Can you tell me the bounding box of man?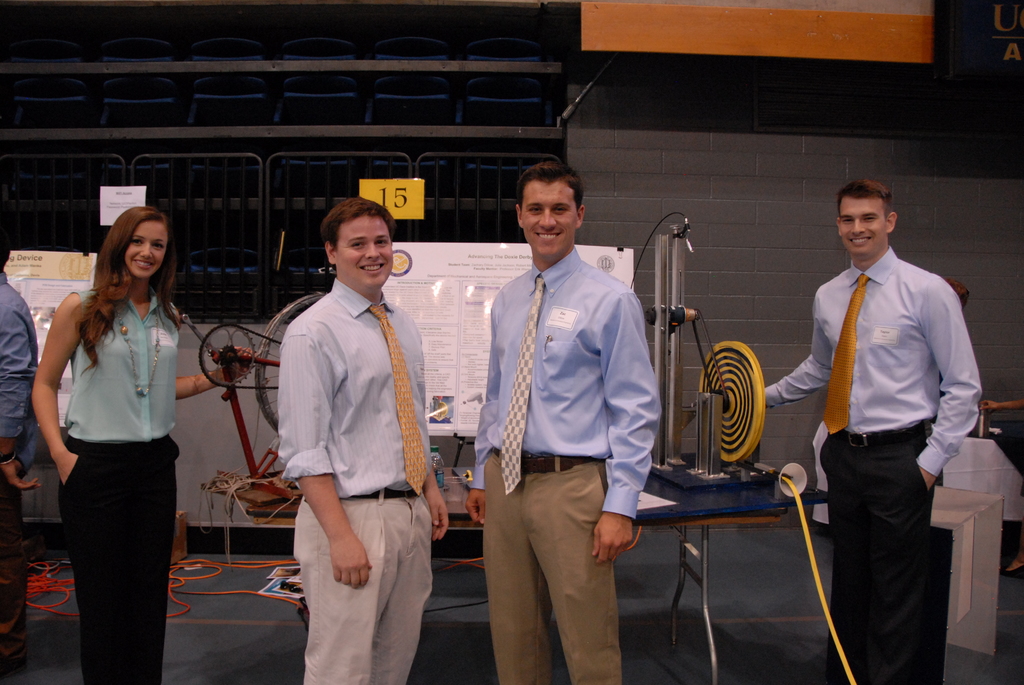
crop(467, 162, 661, 684).
